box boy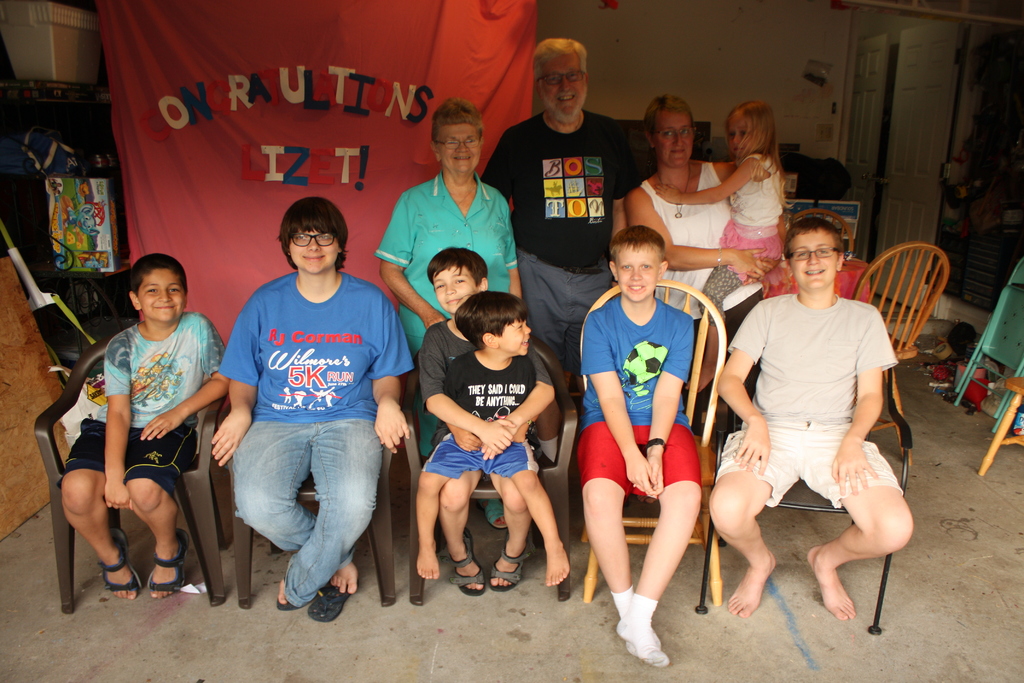
l=58, t=252, r=233, b=599
